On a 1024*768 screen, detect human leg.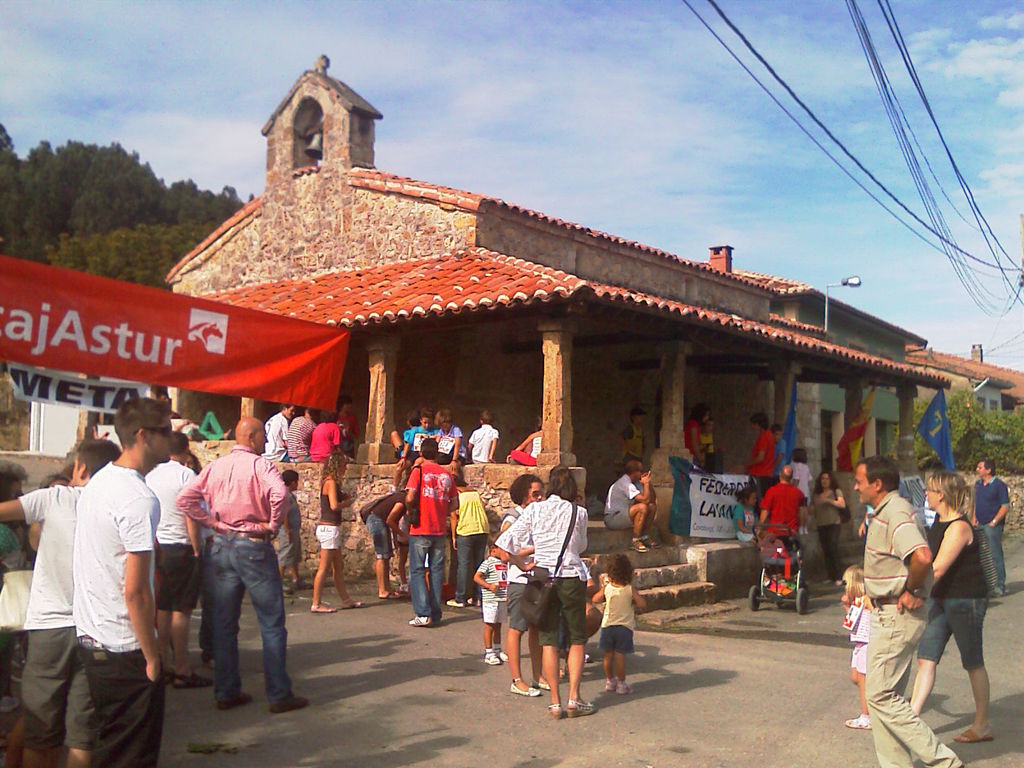
<box>607,500,645,552</box>.
